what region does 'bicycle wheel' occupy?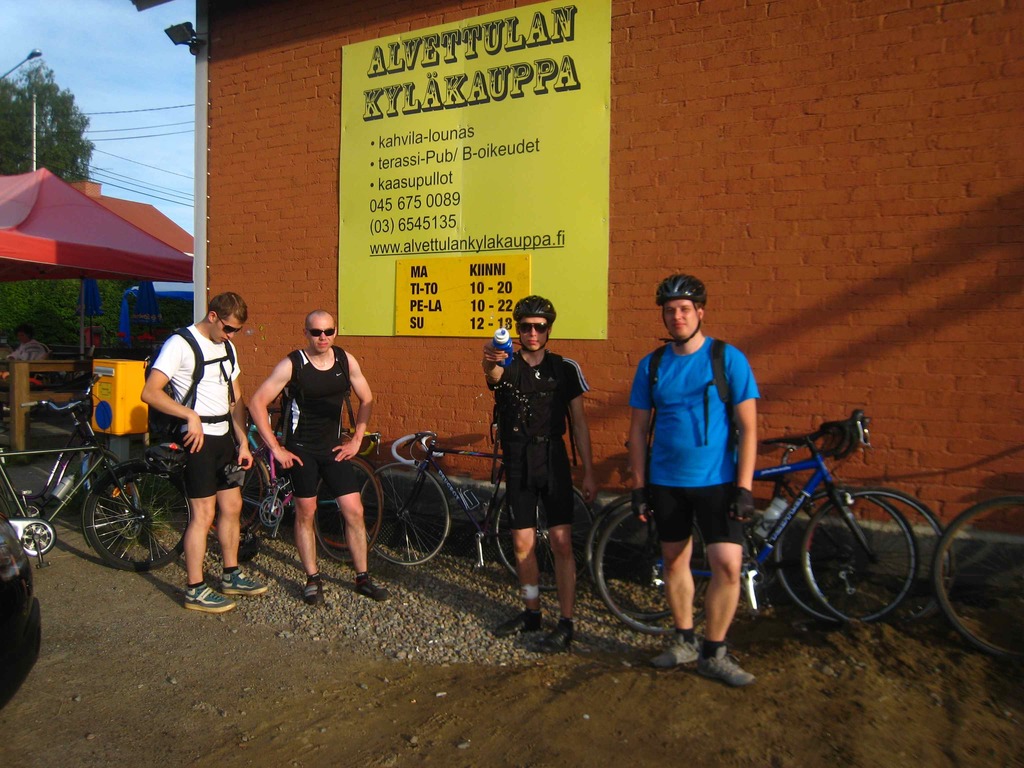
[x1=305, y1=451, x2=383, y2=547].
